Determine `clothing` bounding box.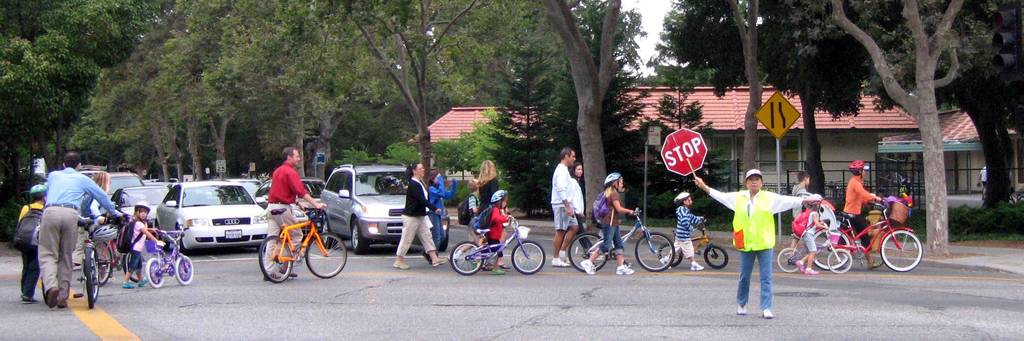
Determined: pyautogui.locateOnScreen(568, 177, 593, 251).
